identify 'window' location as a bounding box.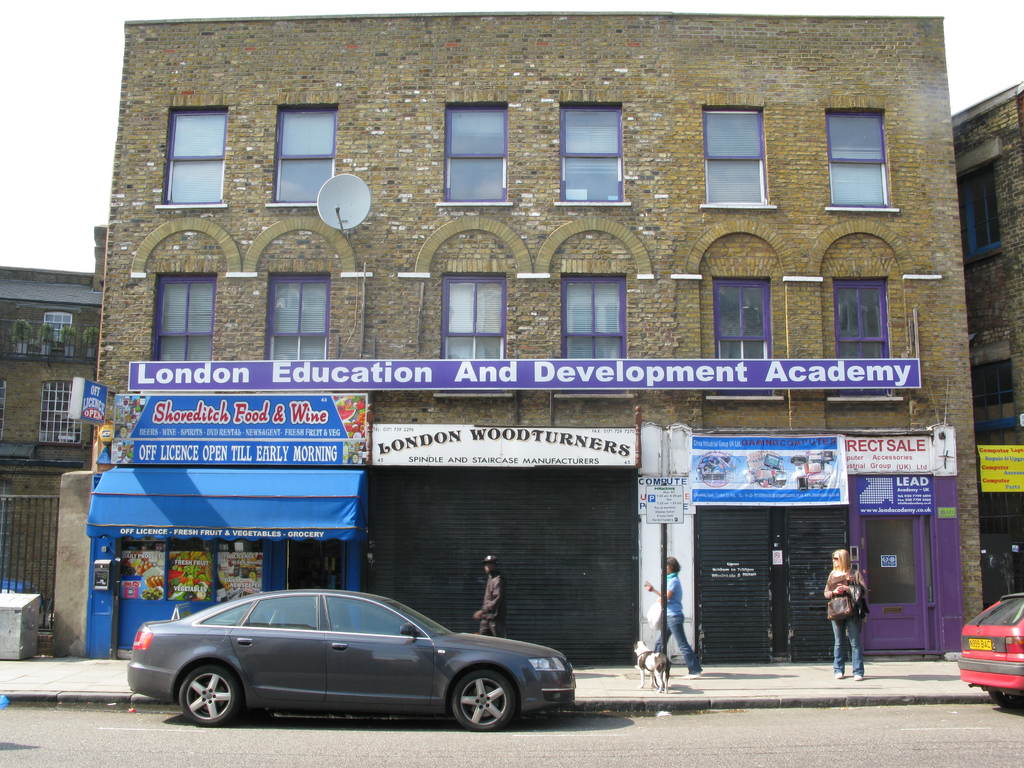
(left=40, top=380, right=83, bottom=445).
